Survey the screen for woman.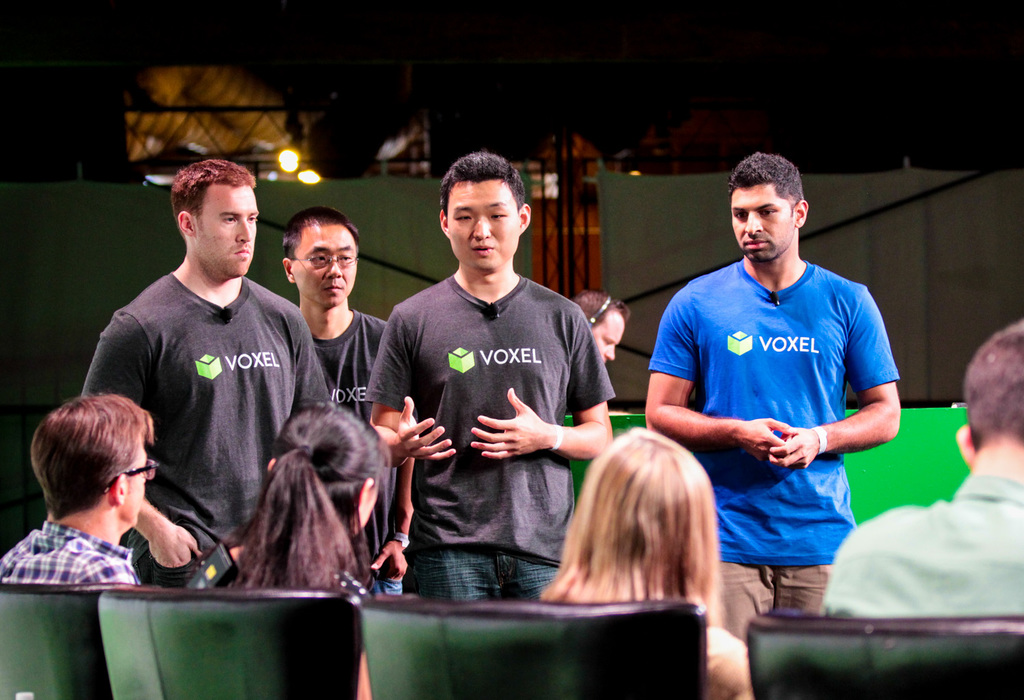
Survey found: <bbox>183, 405, 376, 699</bbox>.
